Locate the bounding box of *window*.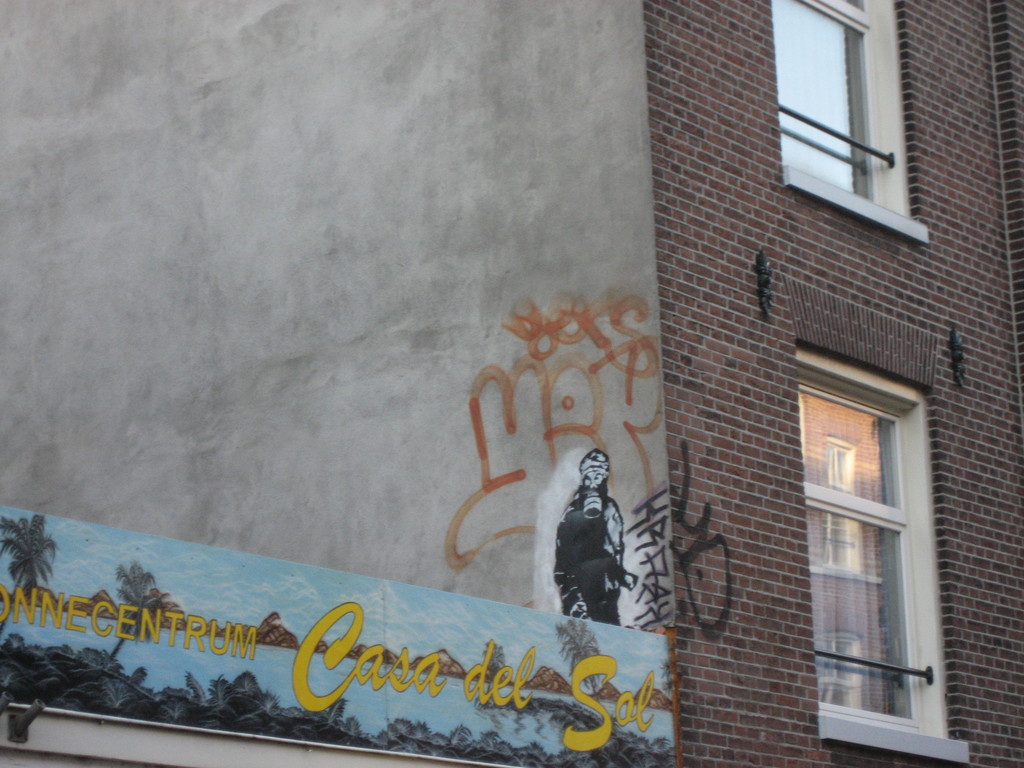
Bounding box: rect(771, 0, 920, 252).
